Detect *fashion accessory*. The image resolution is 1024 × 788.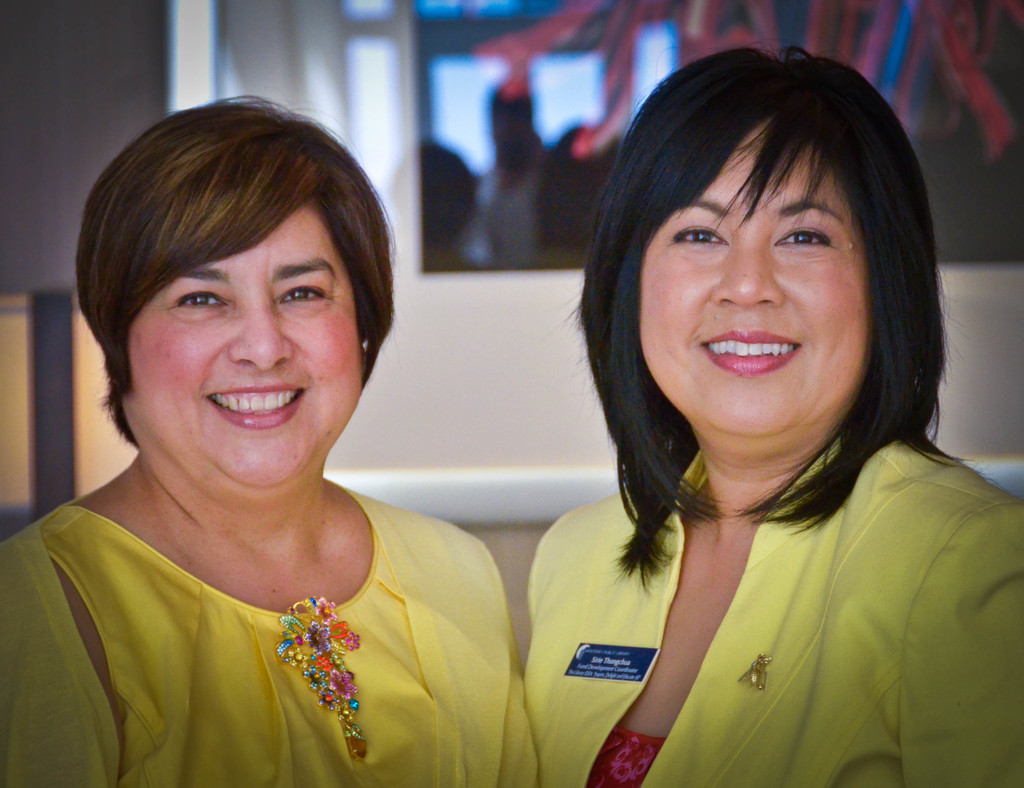
733,652,786,688.
